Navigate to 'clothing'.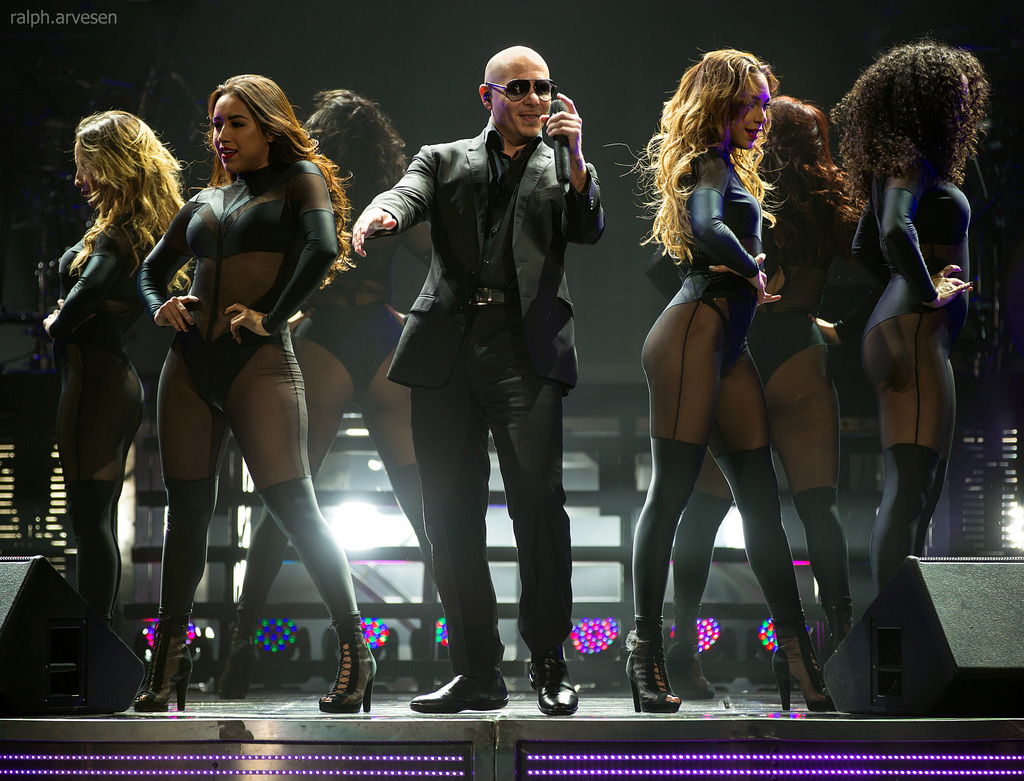
Navigation target: (135,149,360,621).
